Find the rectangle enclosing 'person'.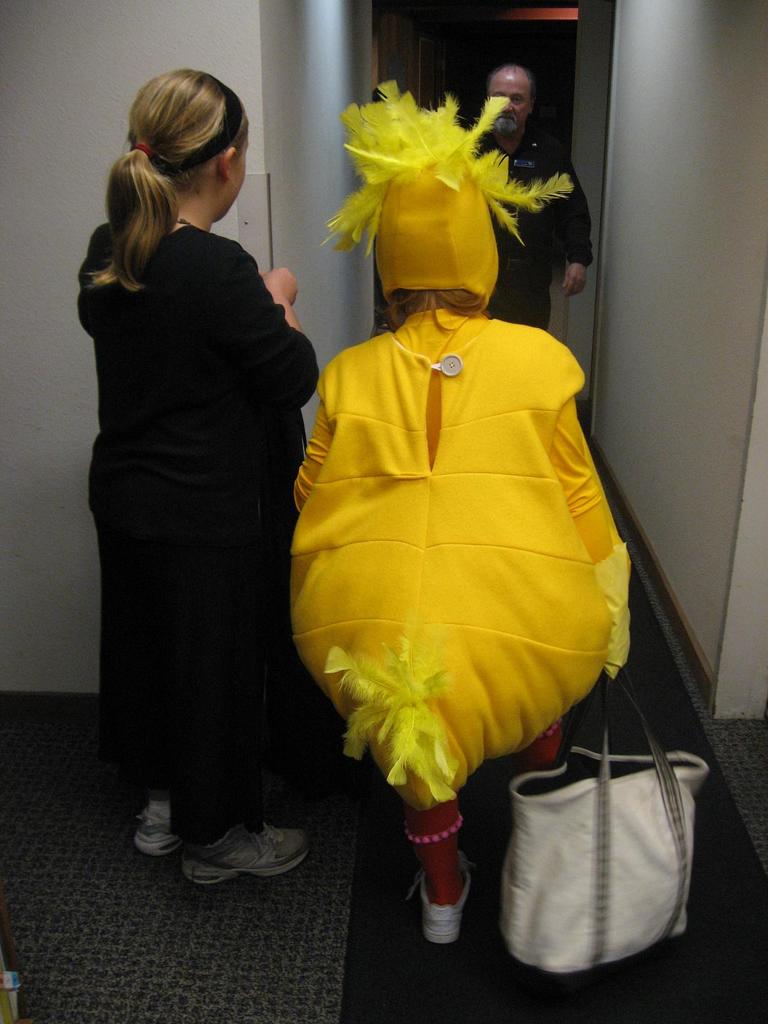
bbox(65, 71, 317, 890).
